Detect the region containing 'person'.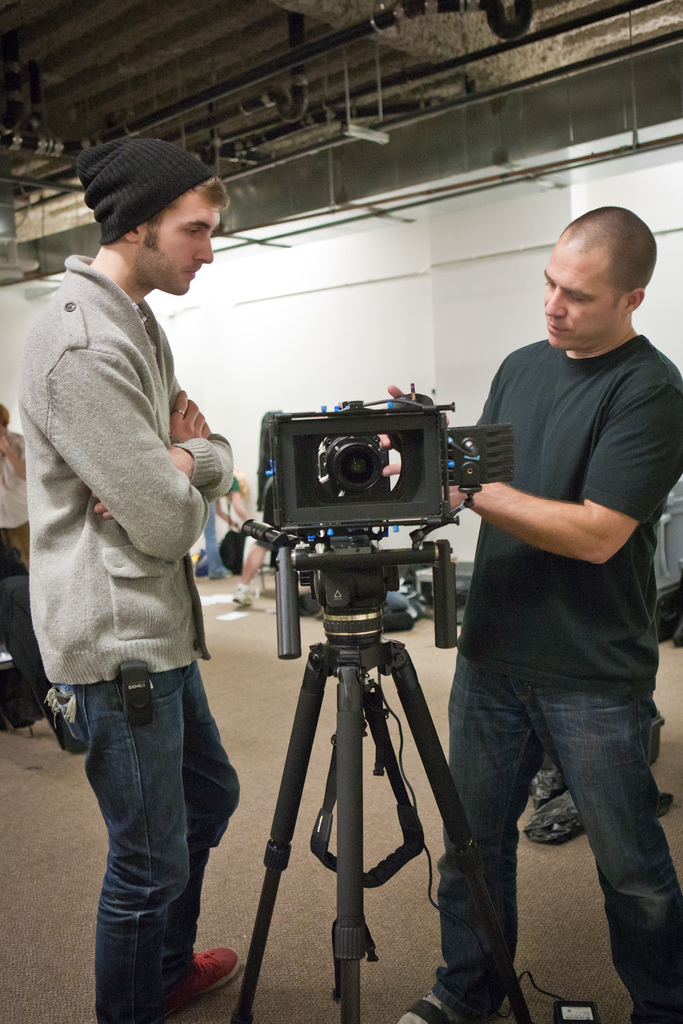
left=0, top=404, right=35, bottom=727.
